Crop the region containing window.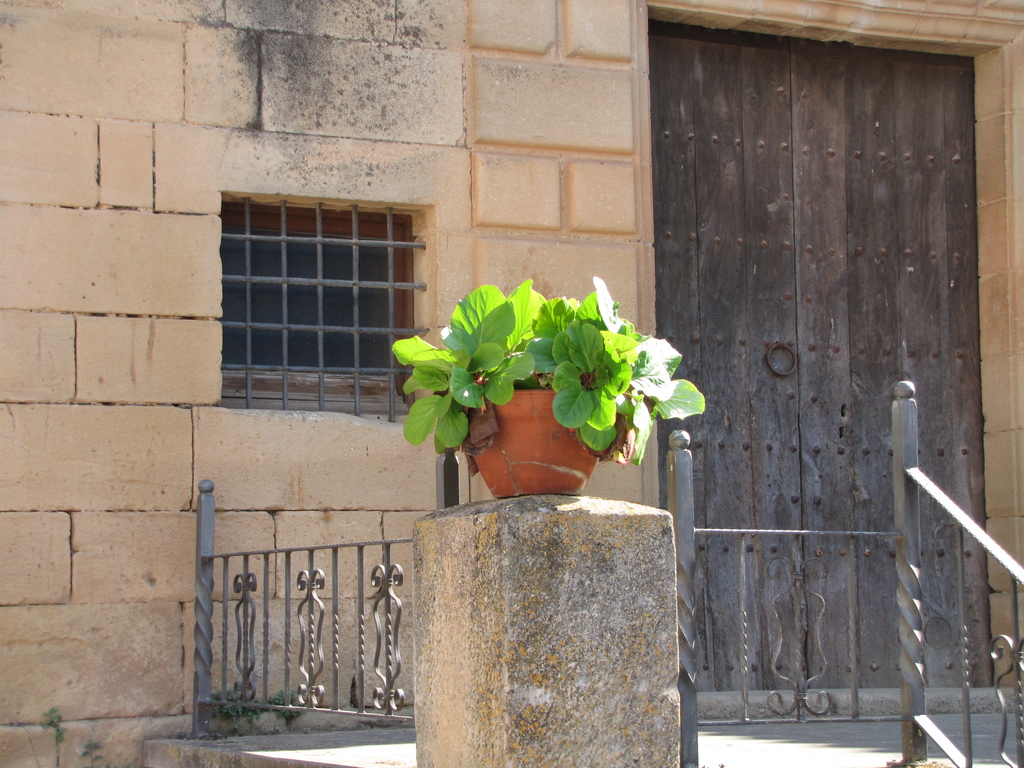
Crop region: detection(225, 178, 436, 381).
